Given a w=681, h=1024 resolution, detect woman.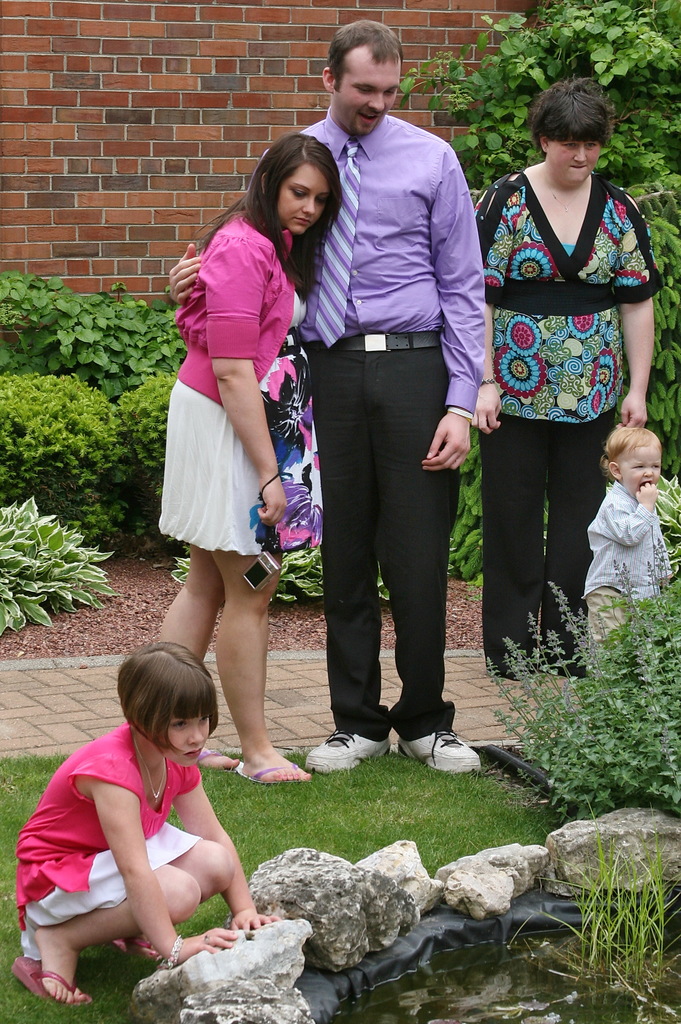
region(154, 122, 323, 753).
